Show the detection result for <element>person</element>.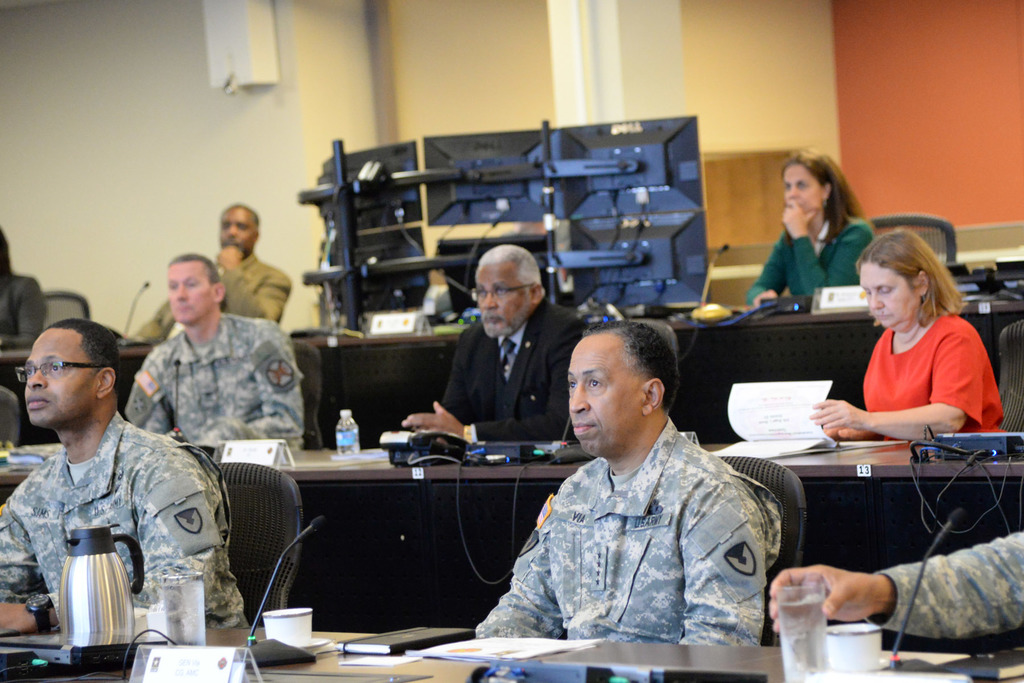
124, 248, 306, 452.
